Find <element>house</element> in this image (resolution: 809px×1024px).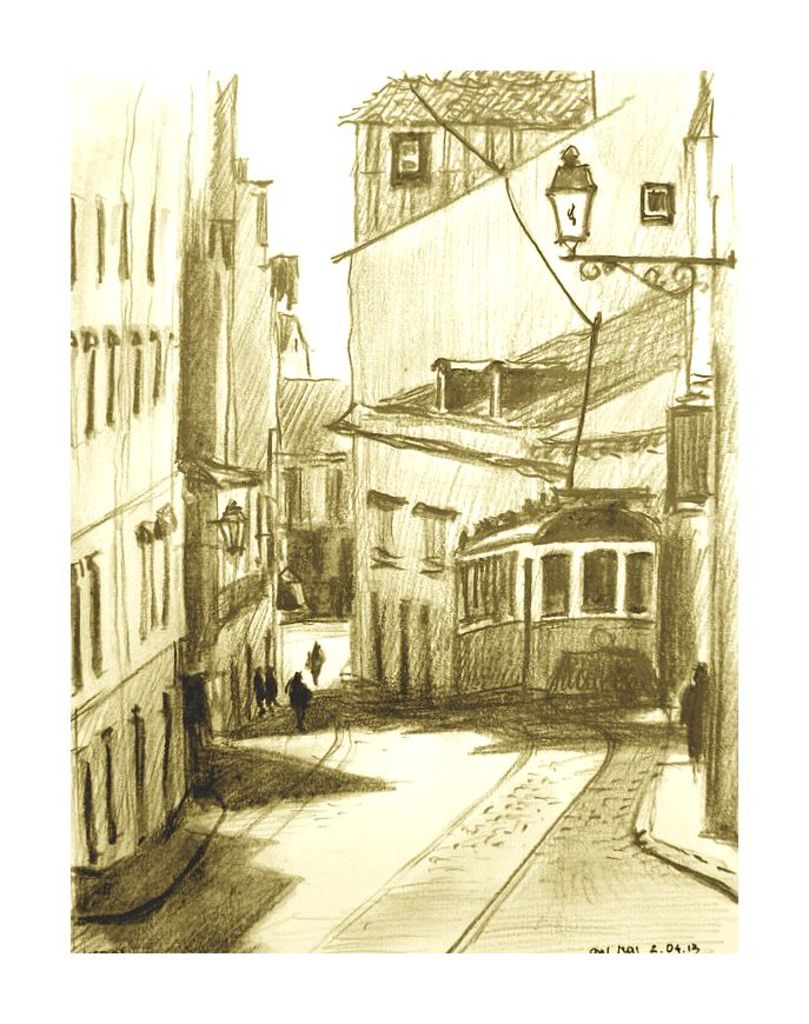
Rect(326, 271, 732, 692).
